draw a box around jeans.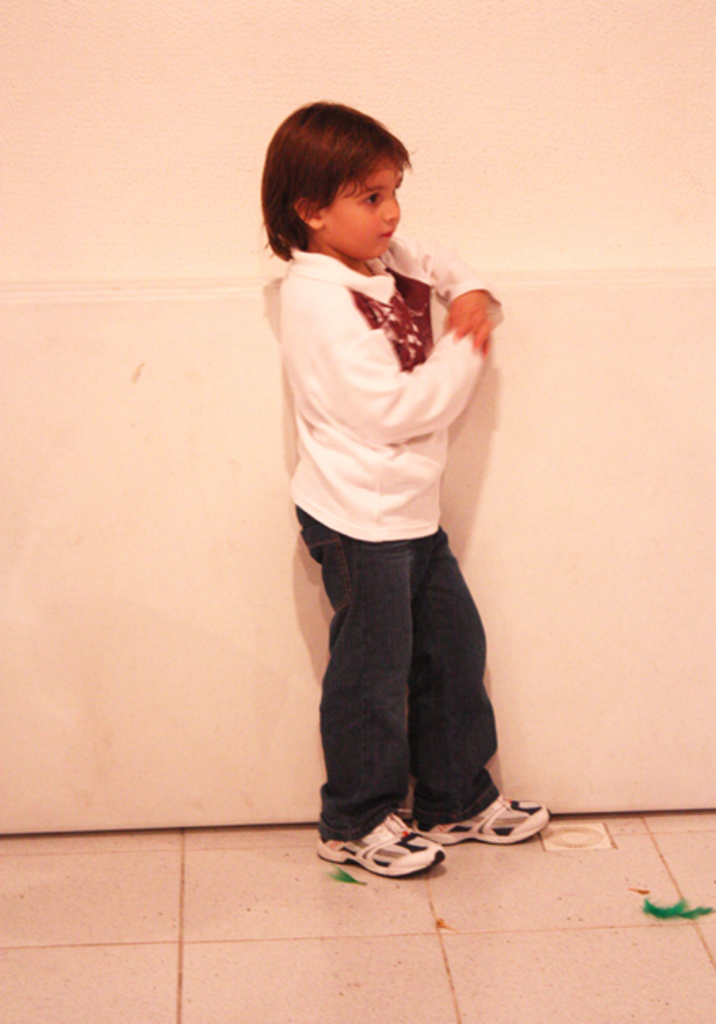
{"left": 292, "top": 517, "right": 514, "bottom": 866}.
